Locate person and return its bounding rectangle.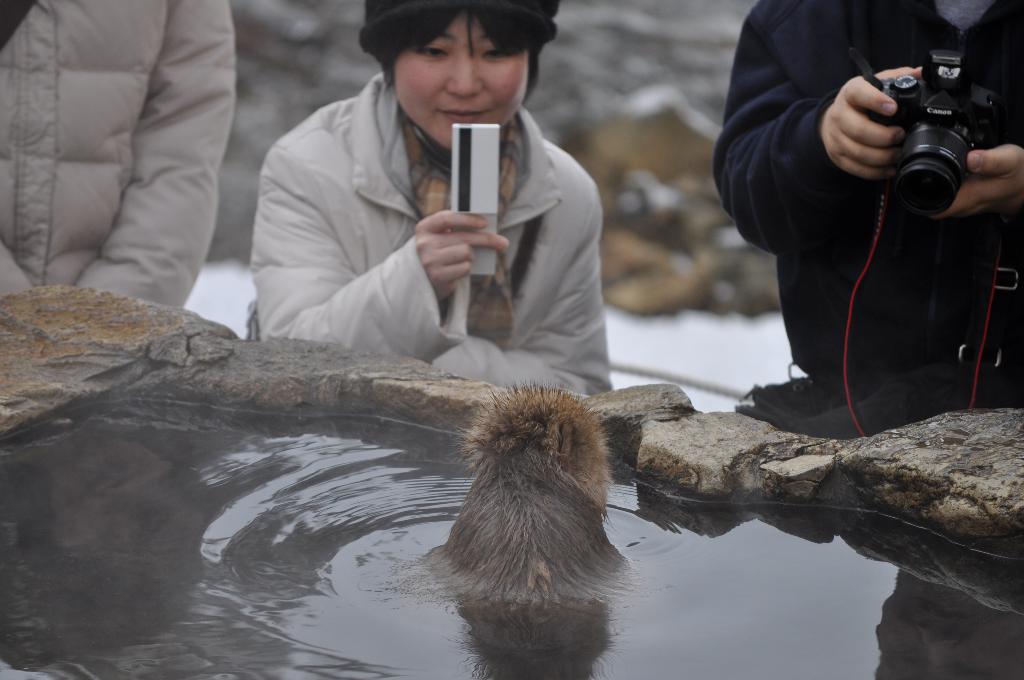
5:0:241:311.
